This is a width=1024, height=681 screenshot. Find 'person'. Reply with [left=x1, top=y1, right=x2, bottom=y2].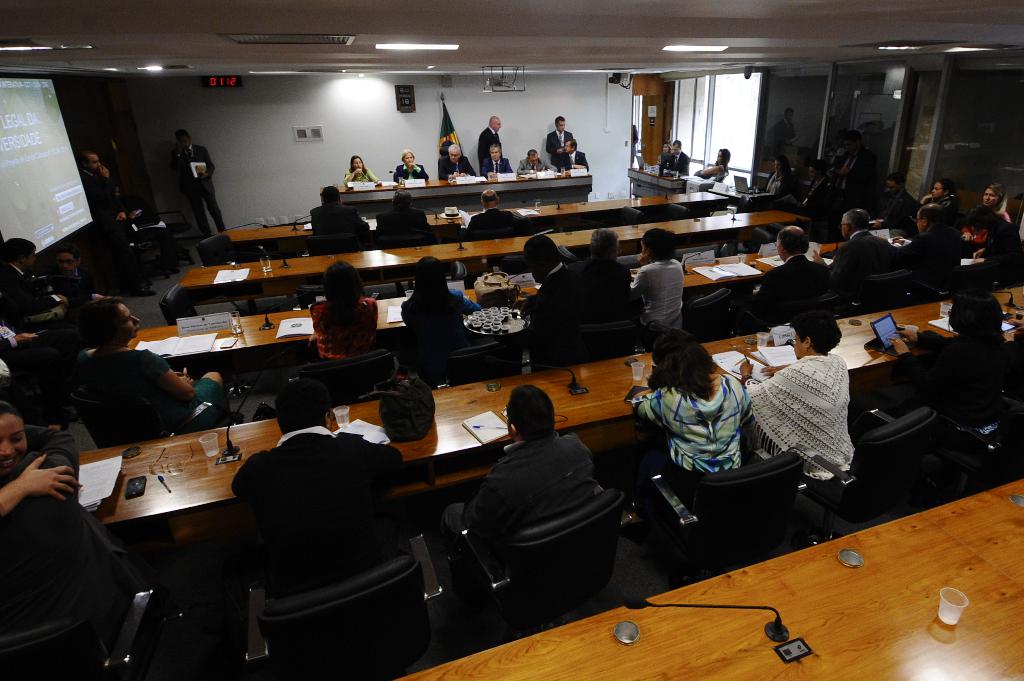
[left=884, top=289, right=1023, bottom=456].
